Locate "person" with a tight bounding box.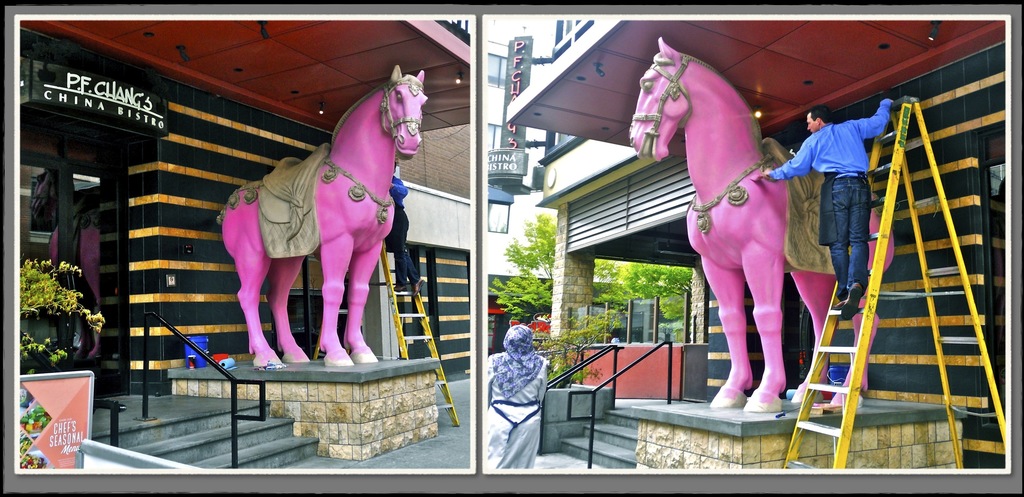
(660, 19, 817, 406).
